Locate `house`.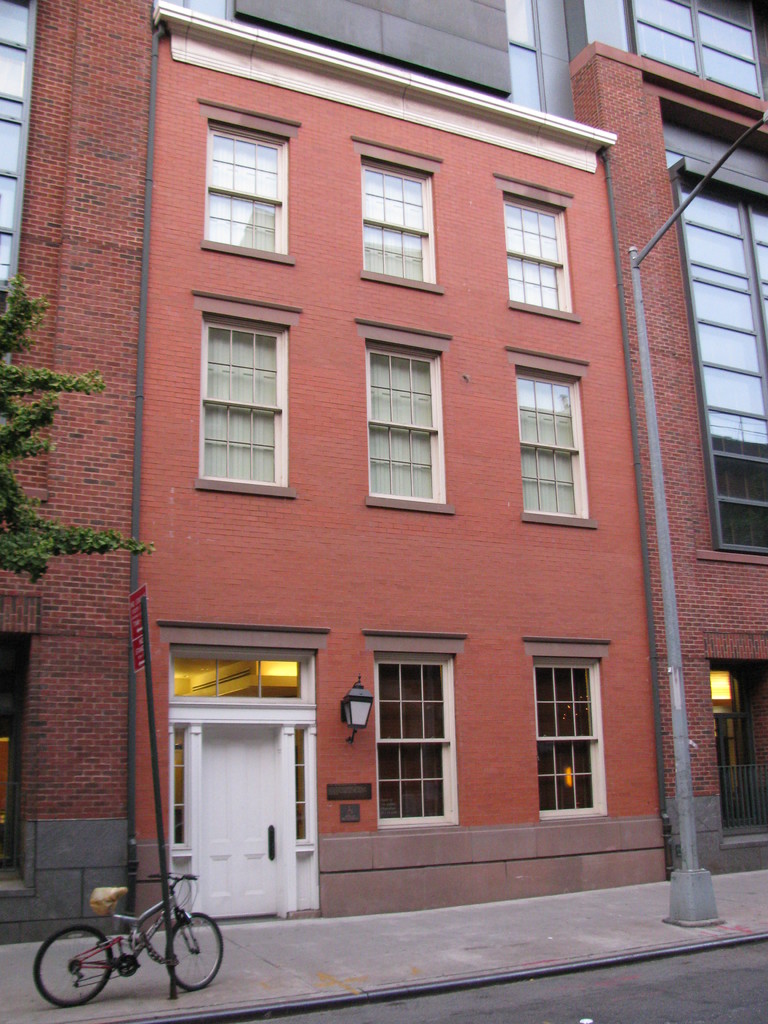
Bounding box: Rect(0, 0, 767, 949).
